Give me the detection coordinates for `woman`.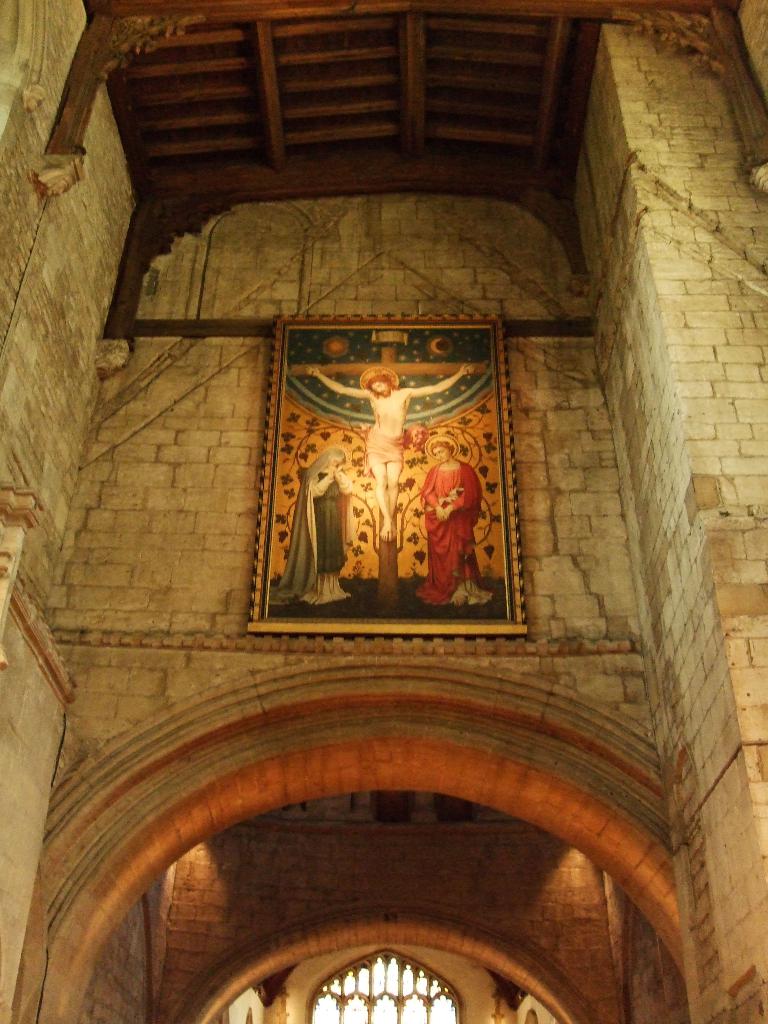
crop(417, 441, 488, 607).
